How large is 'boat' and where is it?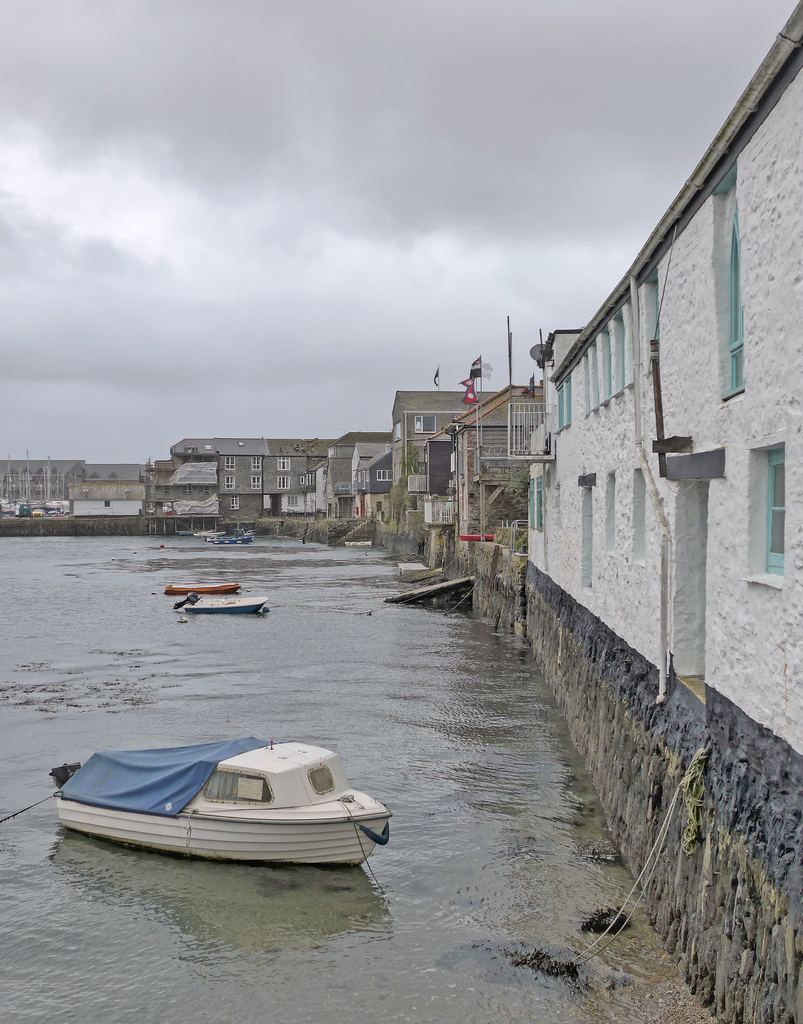
Bounding box: 211/529/261/548.
